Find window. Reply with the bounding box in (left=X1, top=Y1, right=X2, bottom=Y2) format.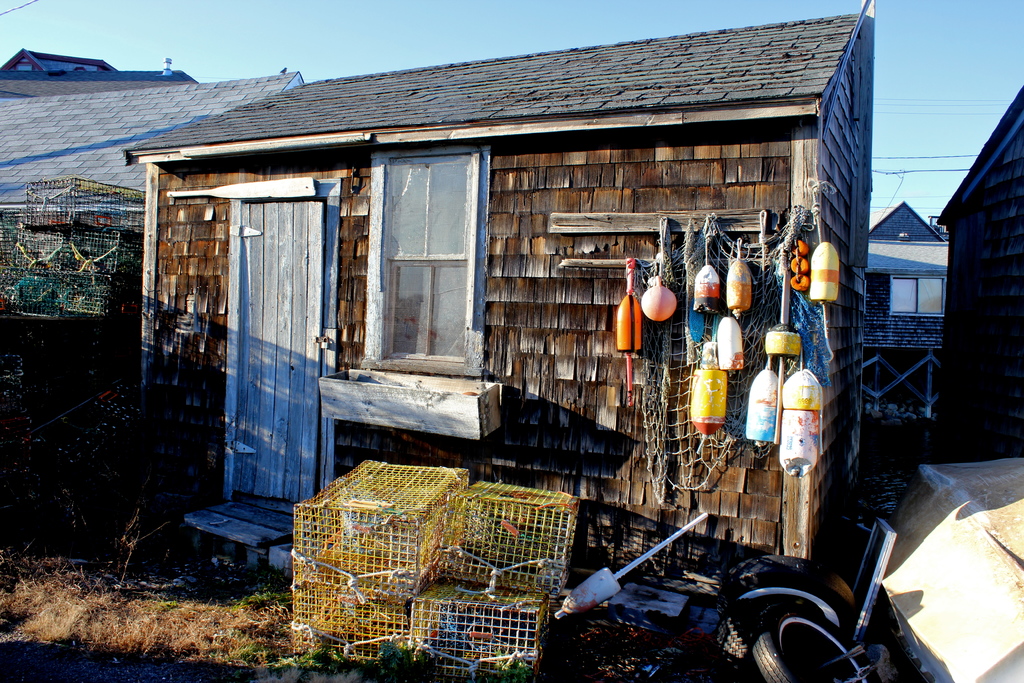
(left=362, top=149, right=493, bottom=375).
